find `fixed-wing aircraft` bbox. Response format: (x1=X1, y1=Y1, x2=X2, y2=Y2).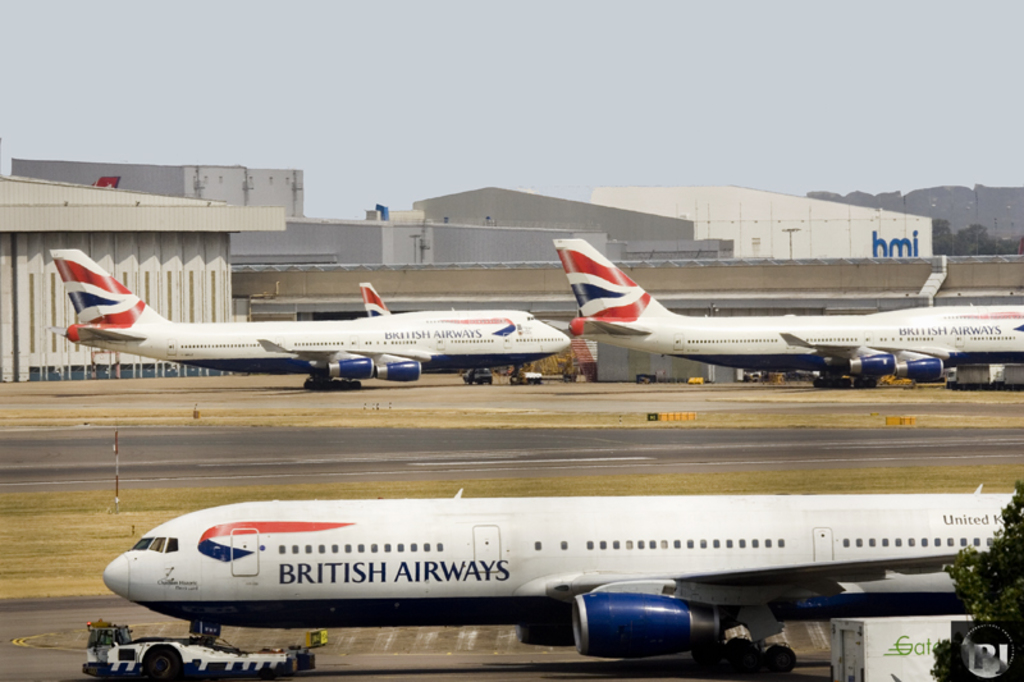
(x1=102, y1=489, x2=1023, y2=681).
